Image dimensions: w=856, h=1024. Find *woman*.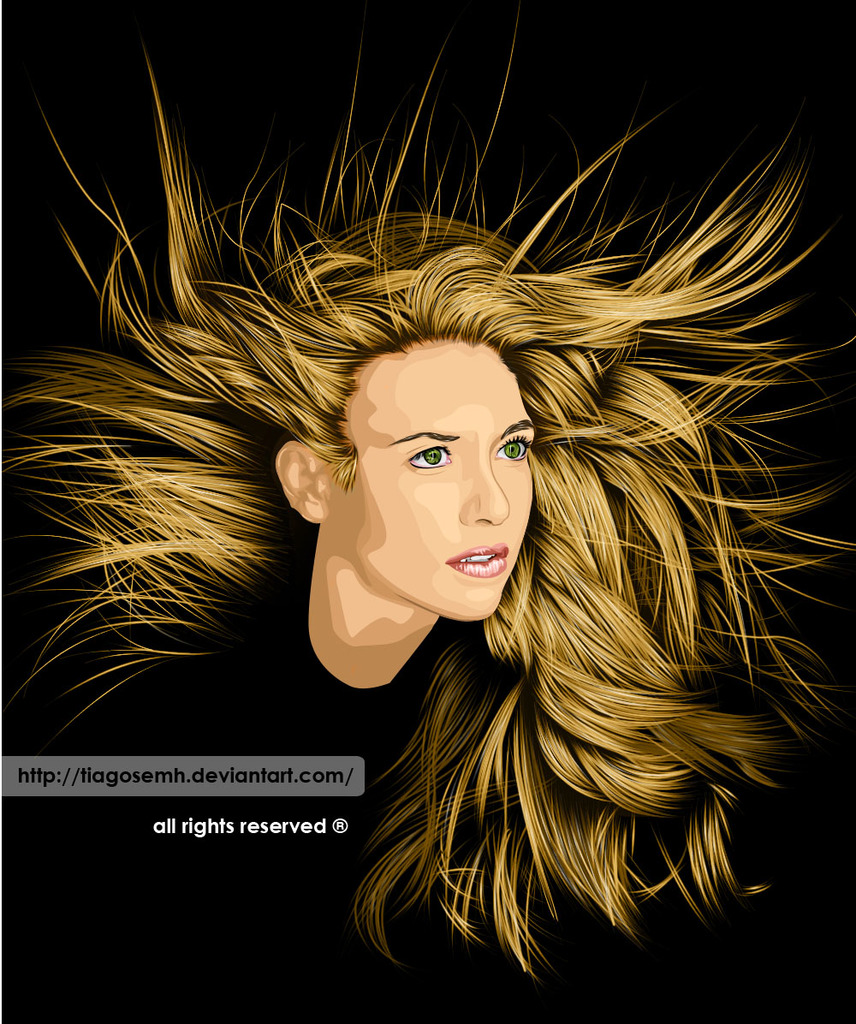
<bbox>0, 14, 855, 979</bbox>.
